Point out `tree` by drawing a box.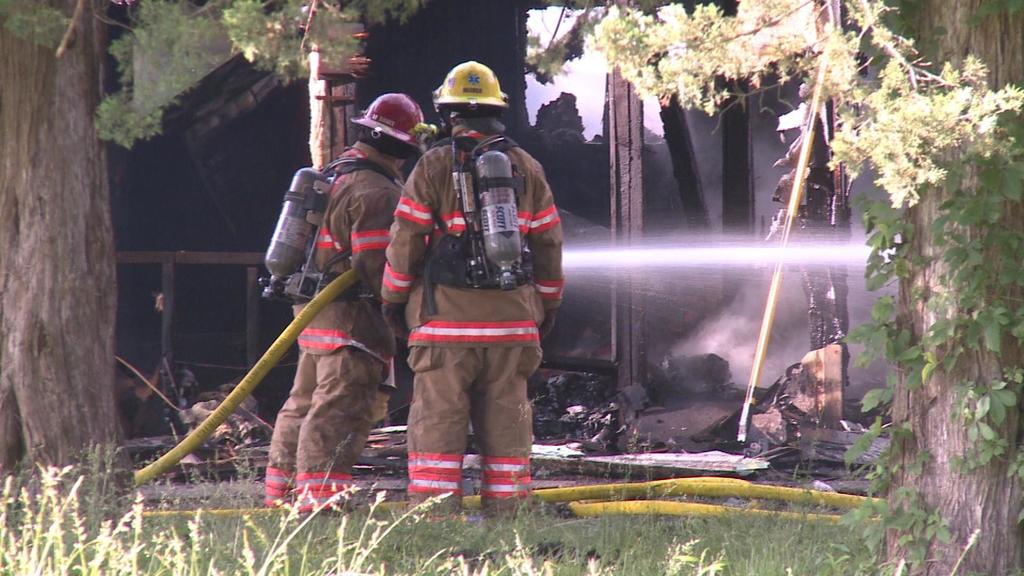
(left=522, top=0, right=1023, bottom=575).
